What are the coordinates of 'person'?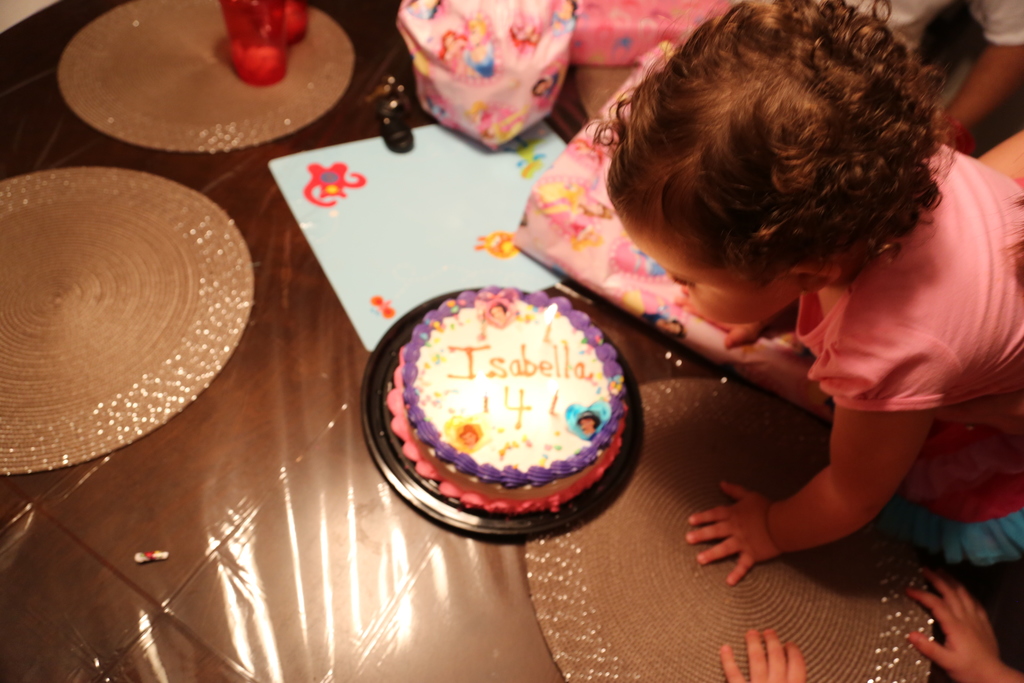
locate(844, 0, 1018, 160).
